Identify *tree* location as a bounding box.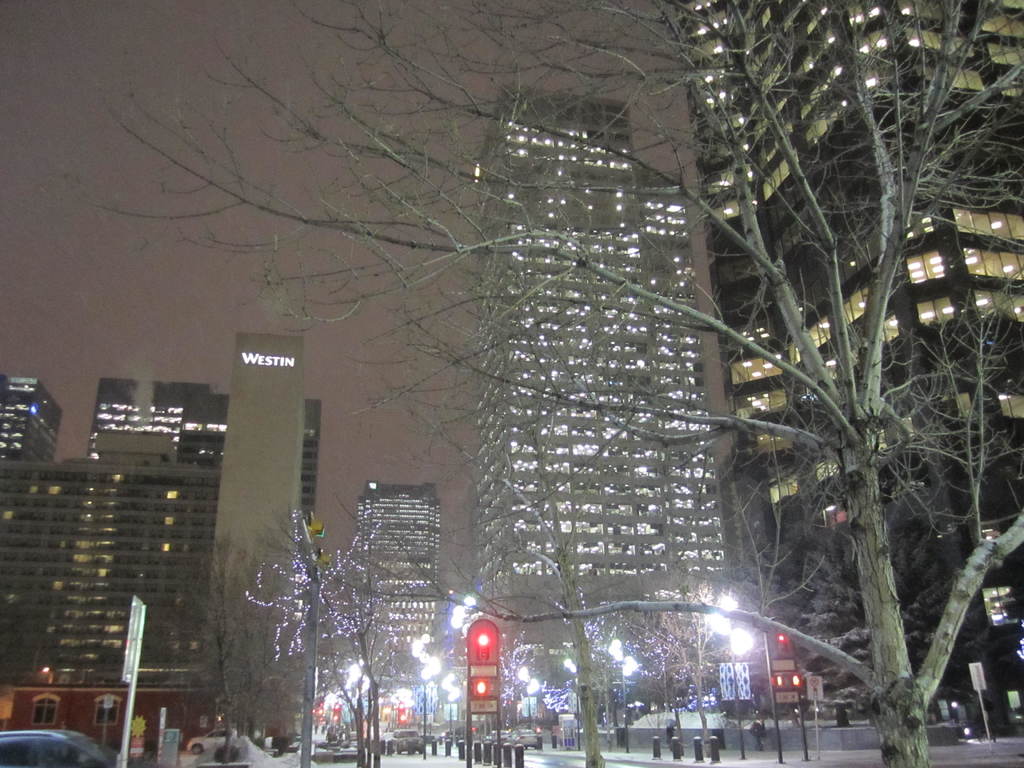
<bbox>244, 500, 428, 767</bbox>.
